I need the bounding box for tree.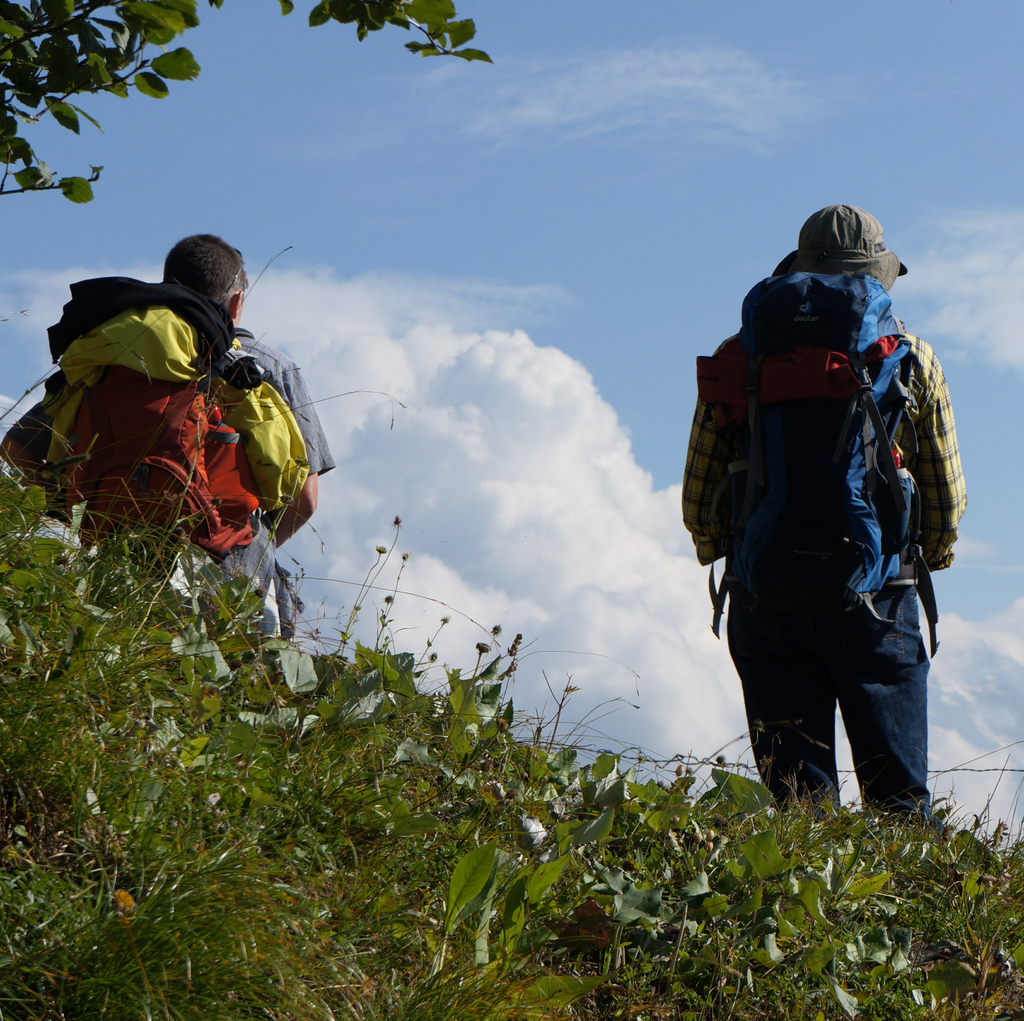
Here it is: (x1=0, y1=0, x2=492, y2=204).
